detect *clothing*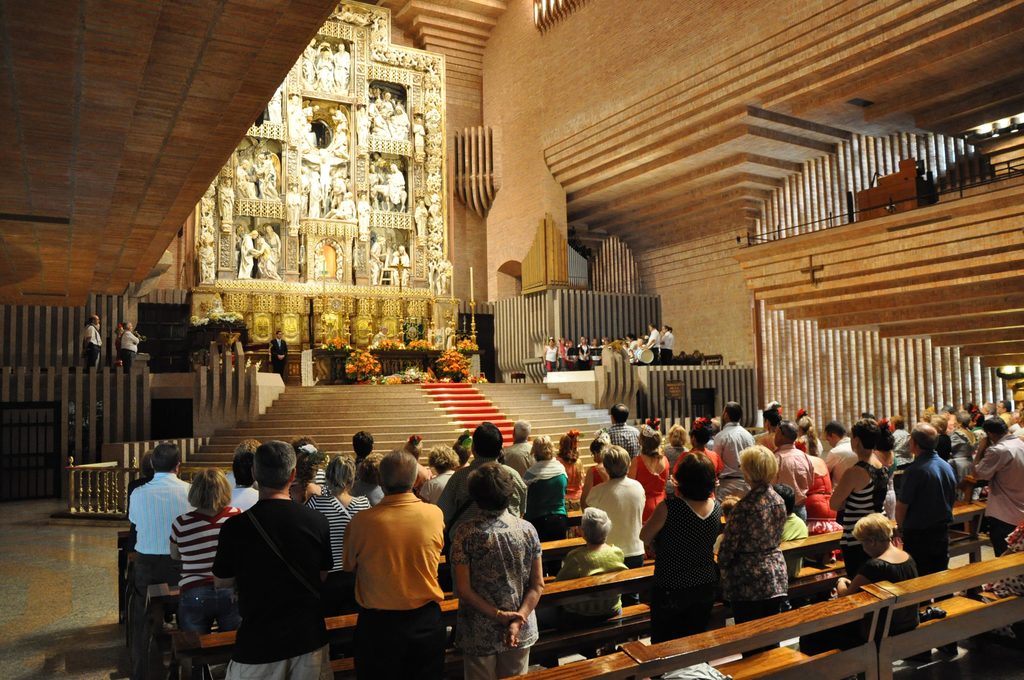
region(437, 458, 532, 560)
